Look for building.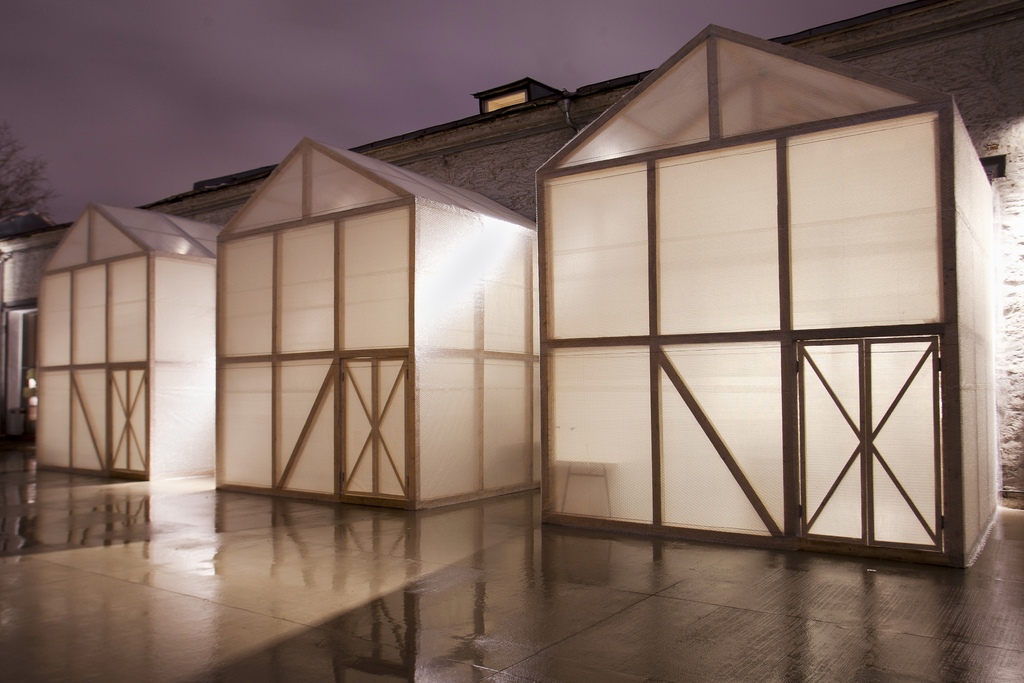
Found: 0:0:1023:507.
